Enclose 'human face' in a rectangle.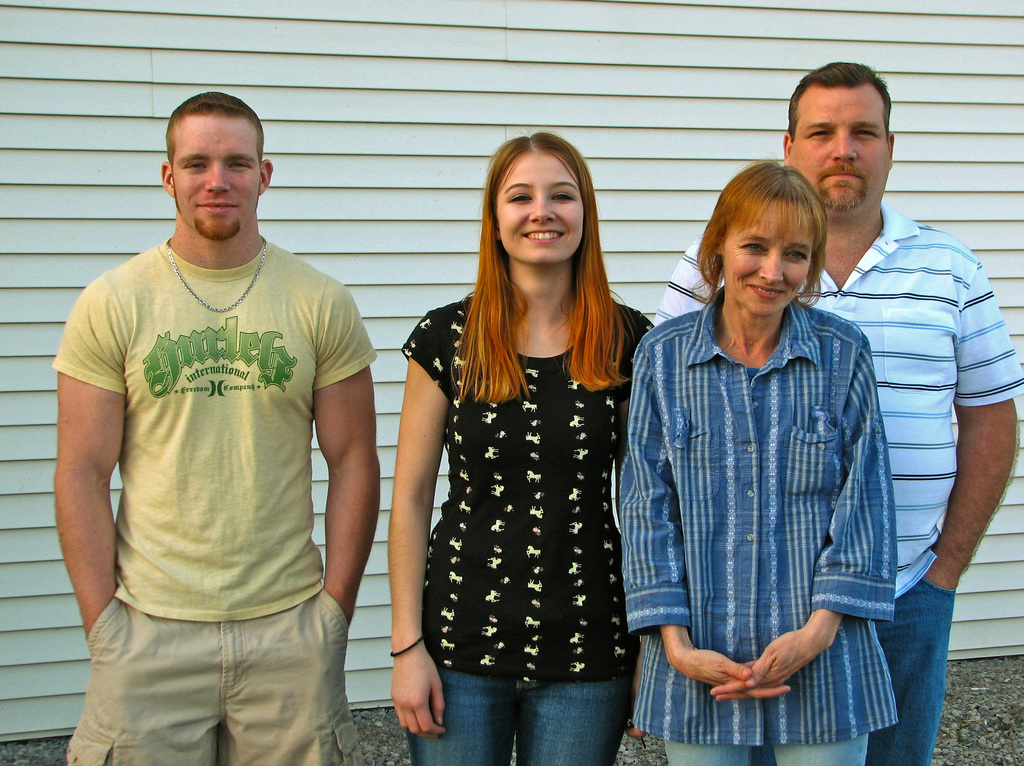
bbox(716, 202, 814, 313).
